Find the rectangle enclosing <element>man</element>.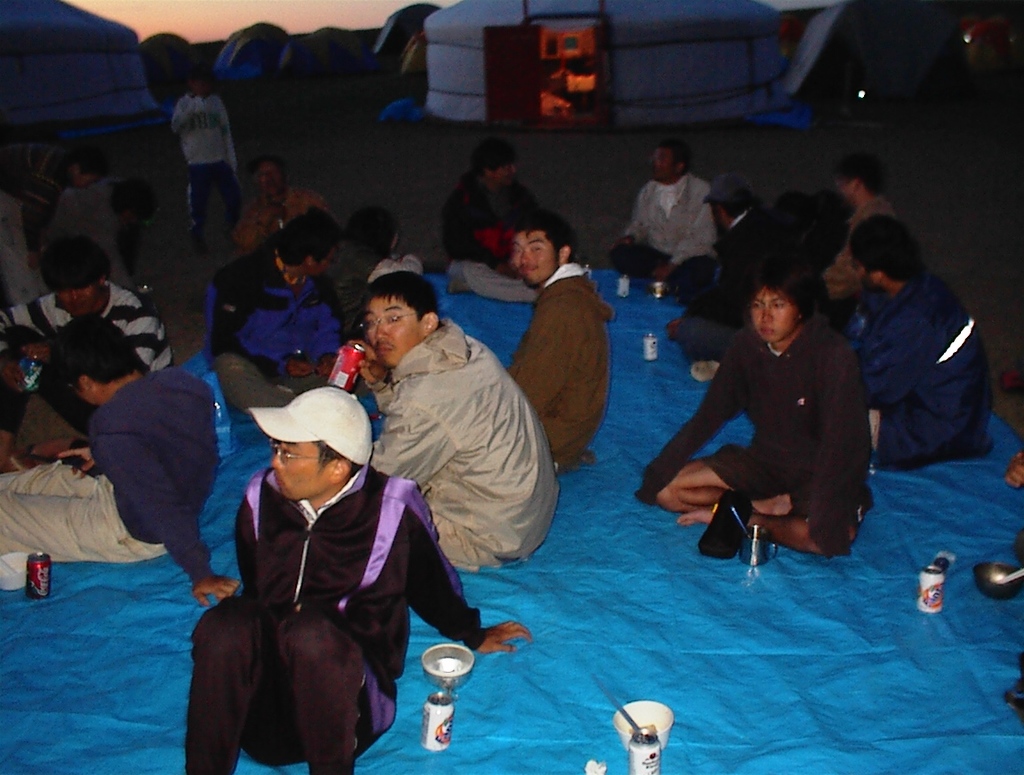
bbox=[194, 169, 352, 462].
